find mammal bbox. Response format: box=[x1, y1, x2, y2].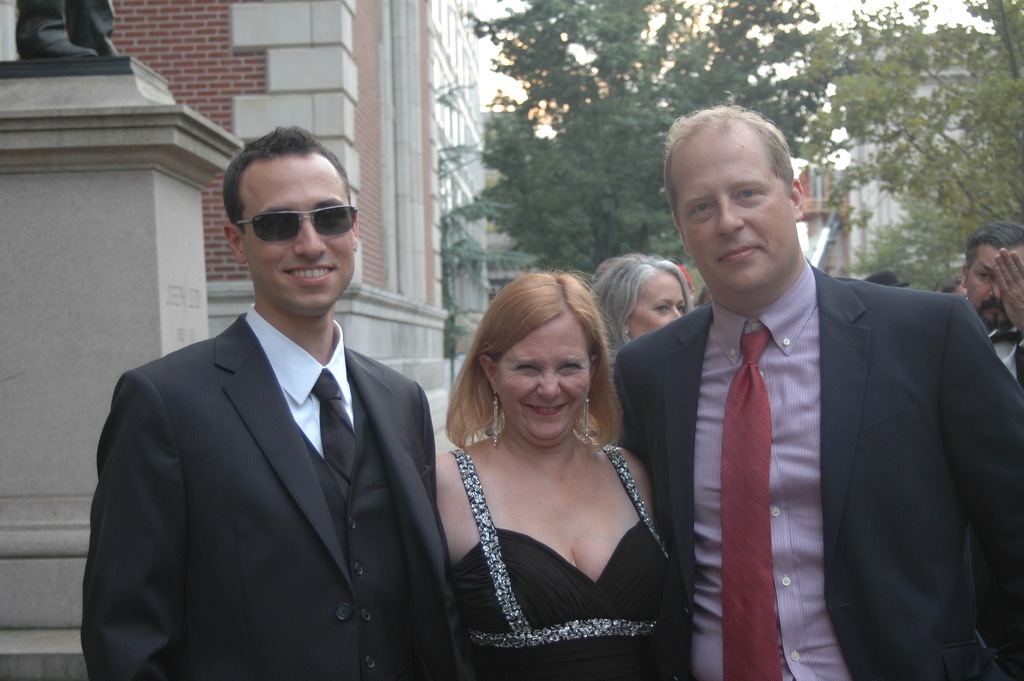
box=[615, 110, 1023, 680].
